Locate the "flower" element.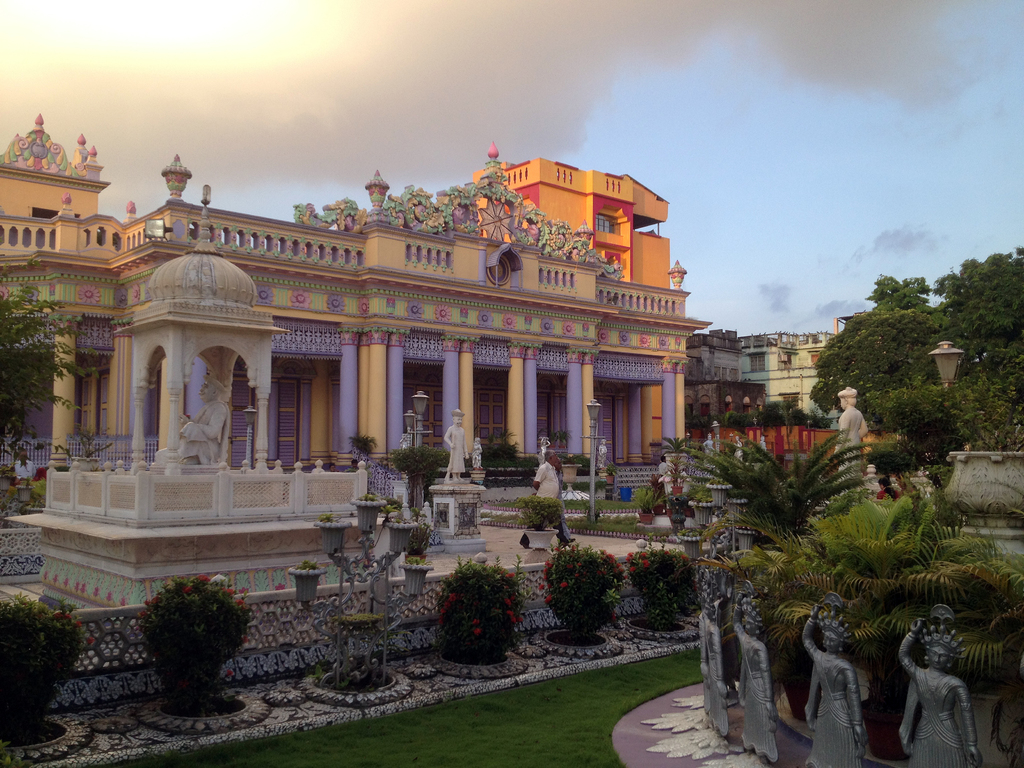
Element bbox: bbox(634, 559, 650, 572).
